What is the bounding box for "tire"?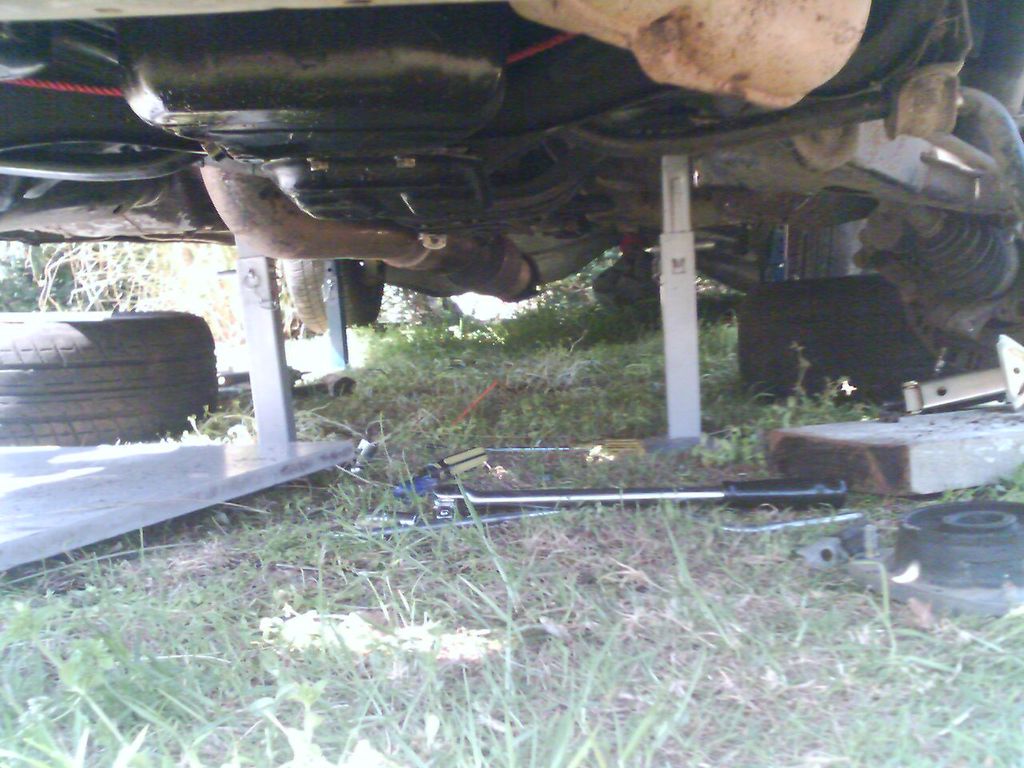
279/258/384/336.
